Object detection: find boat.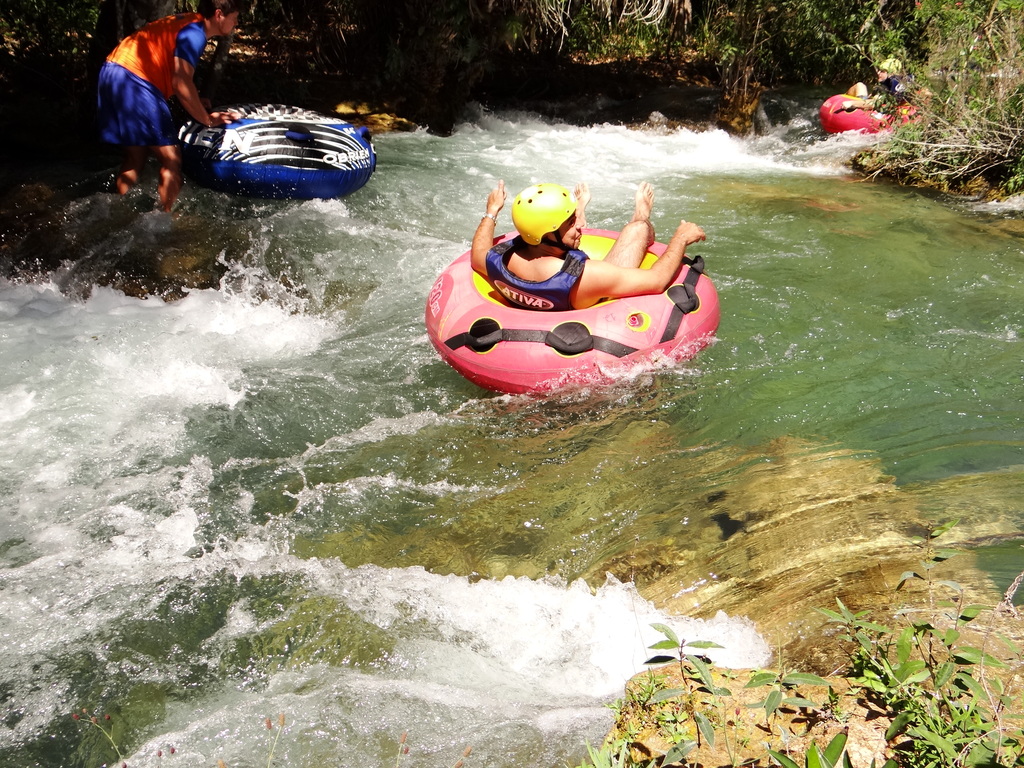
{"left": 172, "top": 101, "right": 379, "bottom": 198}.
